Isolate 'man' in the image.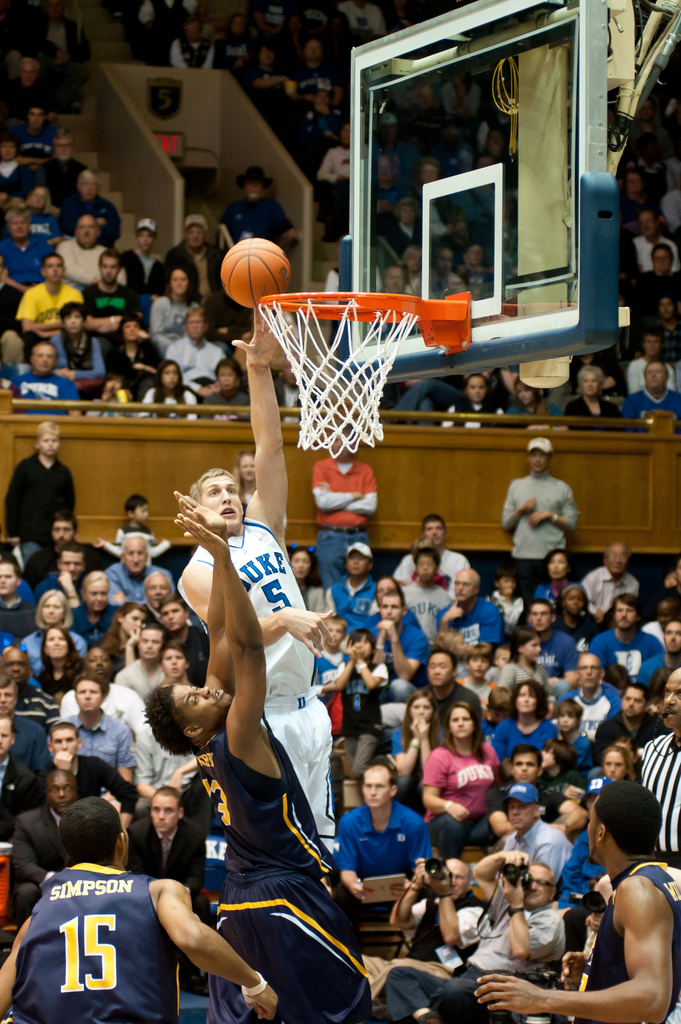
Isolated region: (160, 303, 228, 399).
